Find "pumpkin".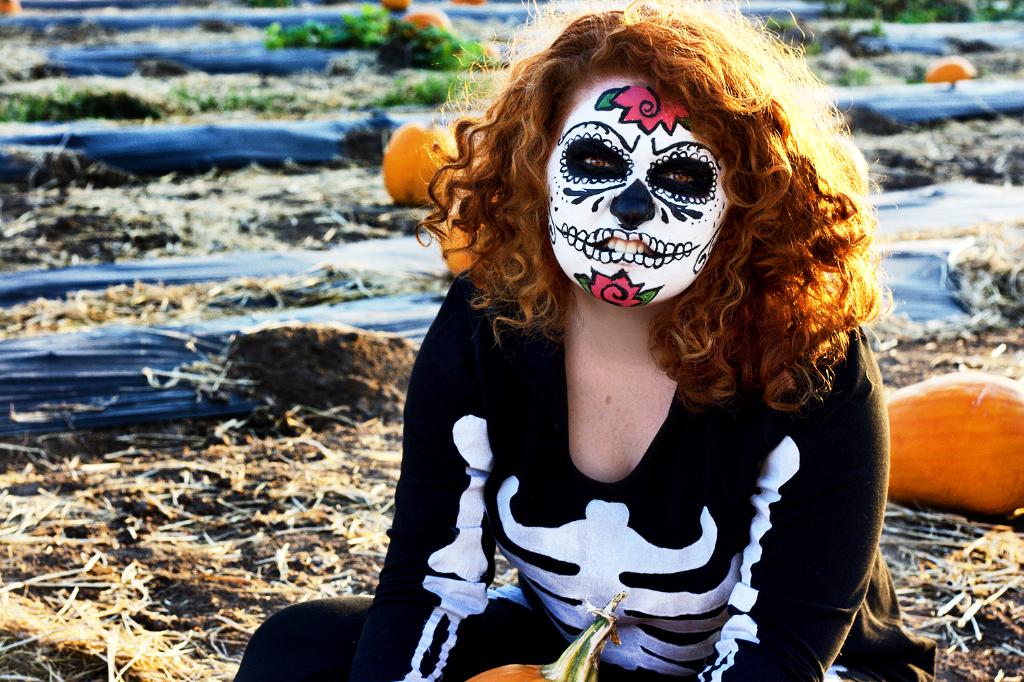
region(926, 55, 976, 79).
